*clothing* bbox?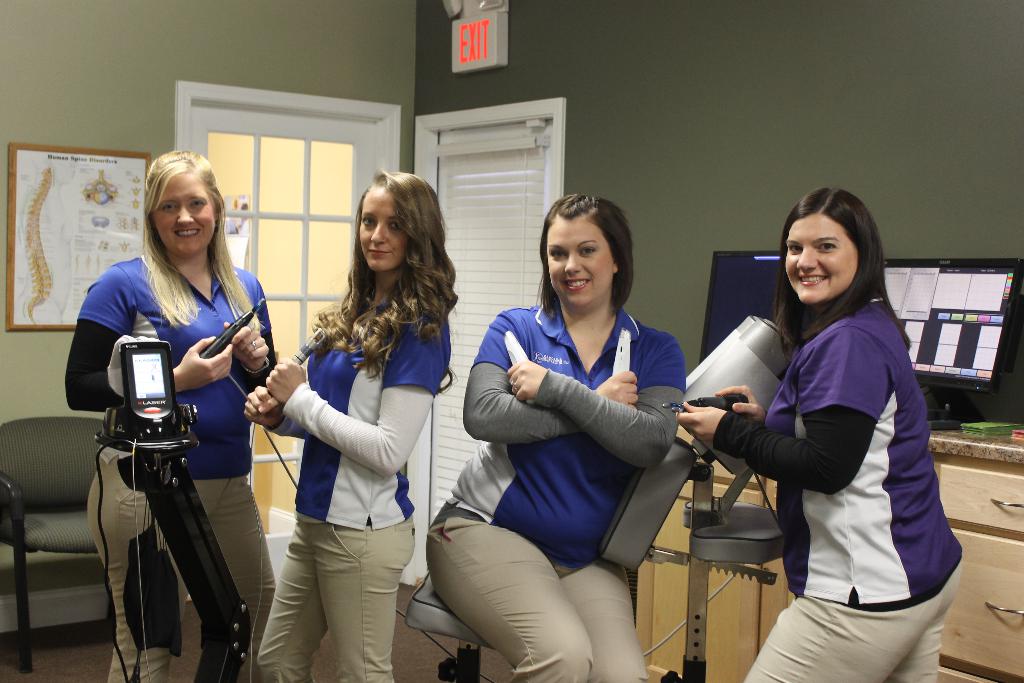
[left=249, top=263, right=459, bottom=682]
